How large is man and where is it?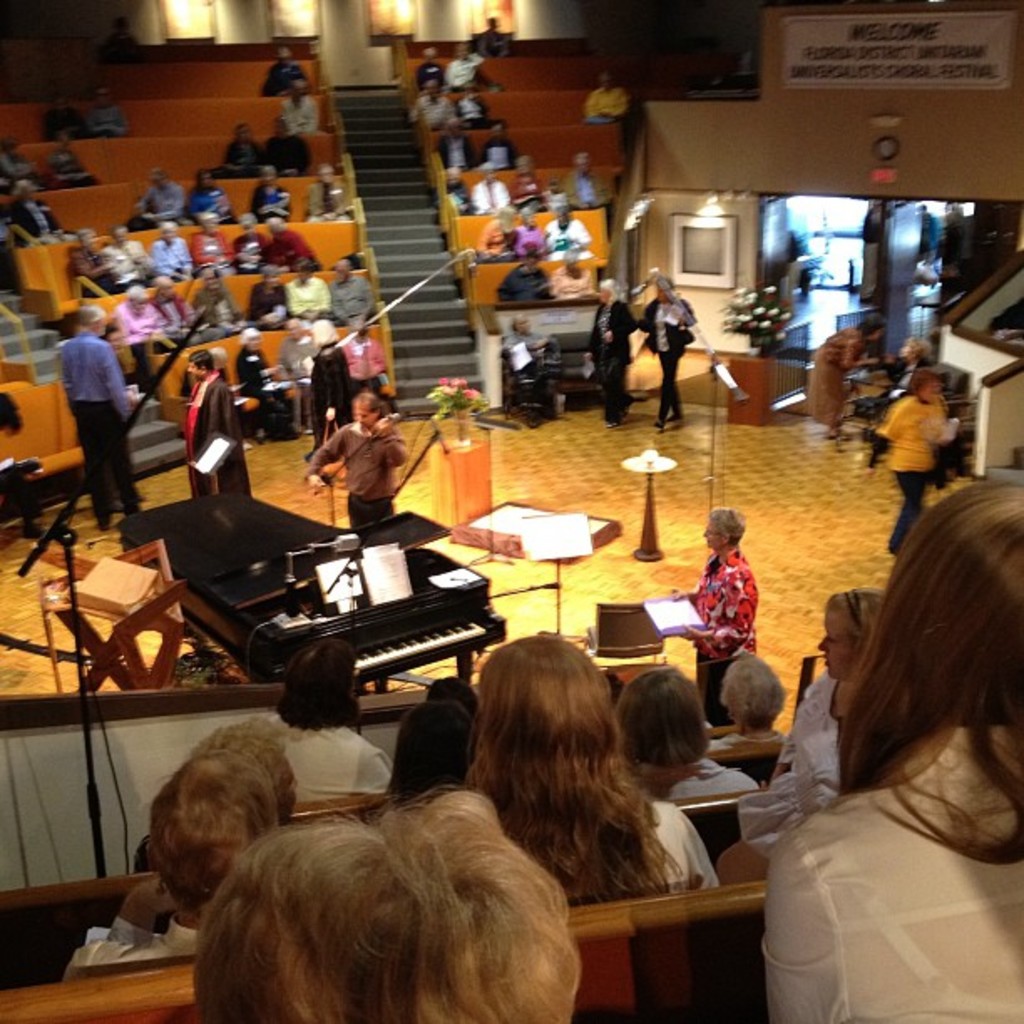
Bounding box: BBox(873, 335, 937, 395).
